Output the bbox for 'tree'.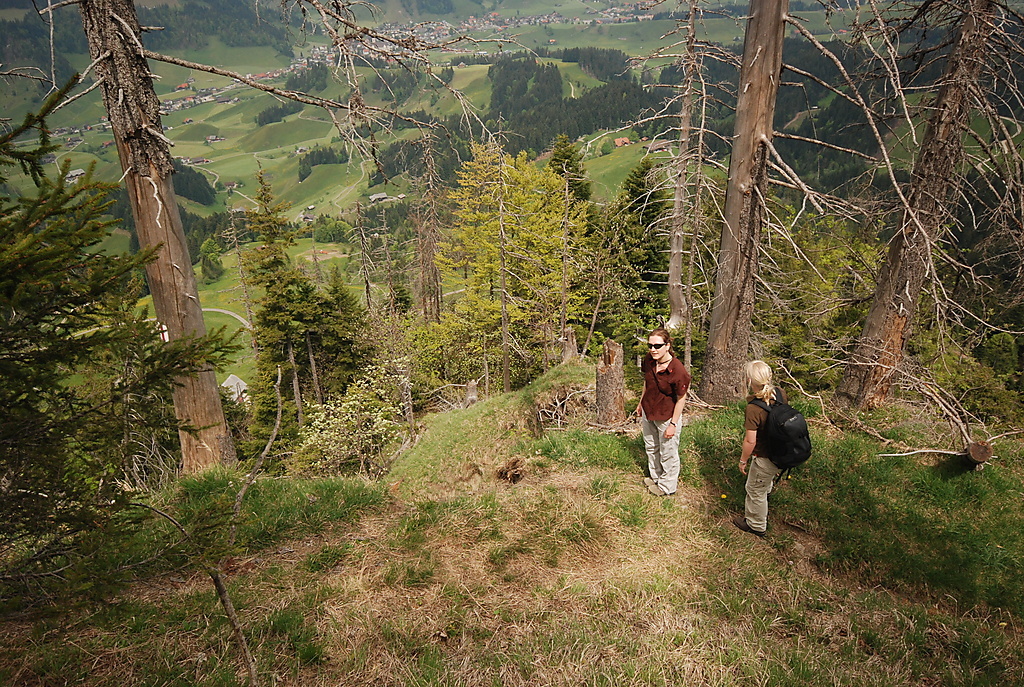
BBox(485, 56, 576, 139).
